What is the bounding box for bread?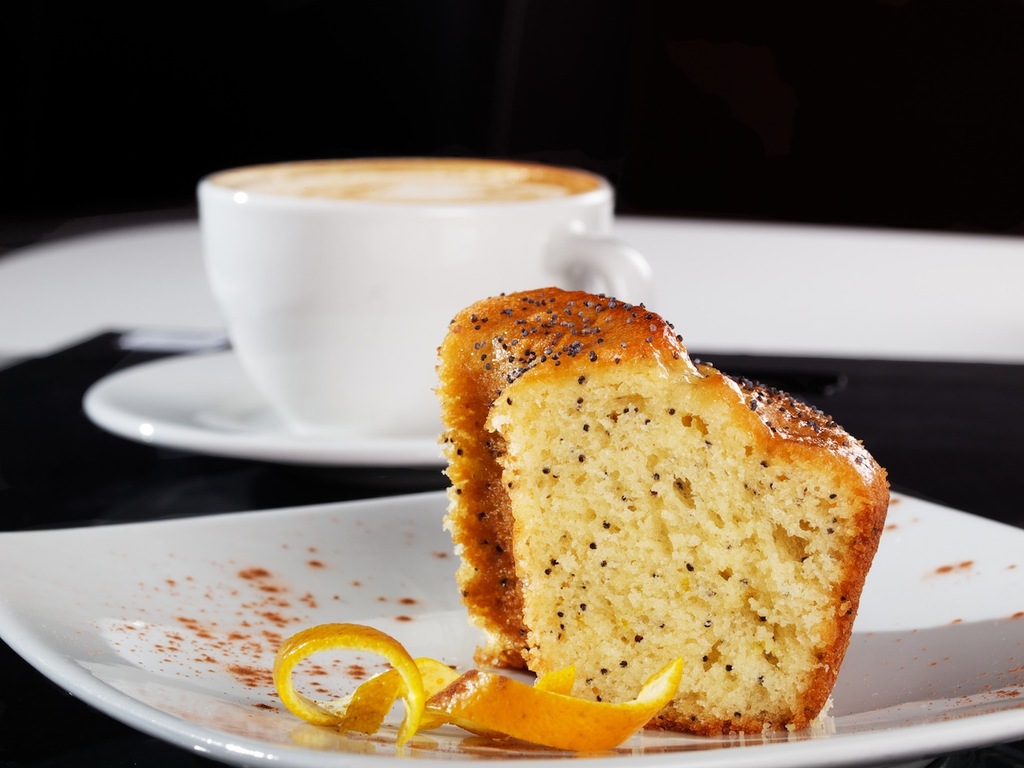
(left=419, top=293, right=881, bottom=736).
